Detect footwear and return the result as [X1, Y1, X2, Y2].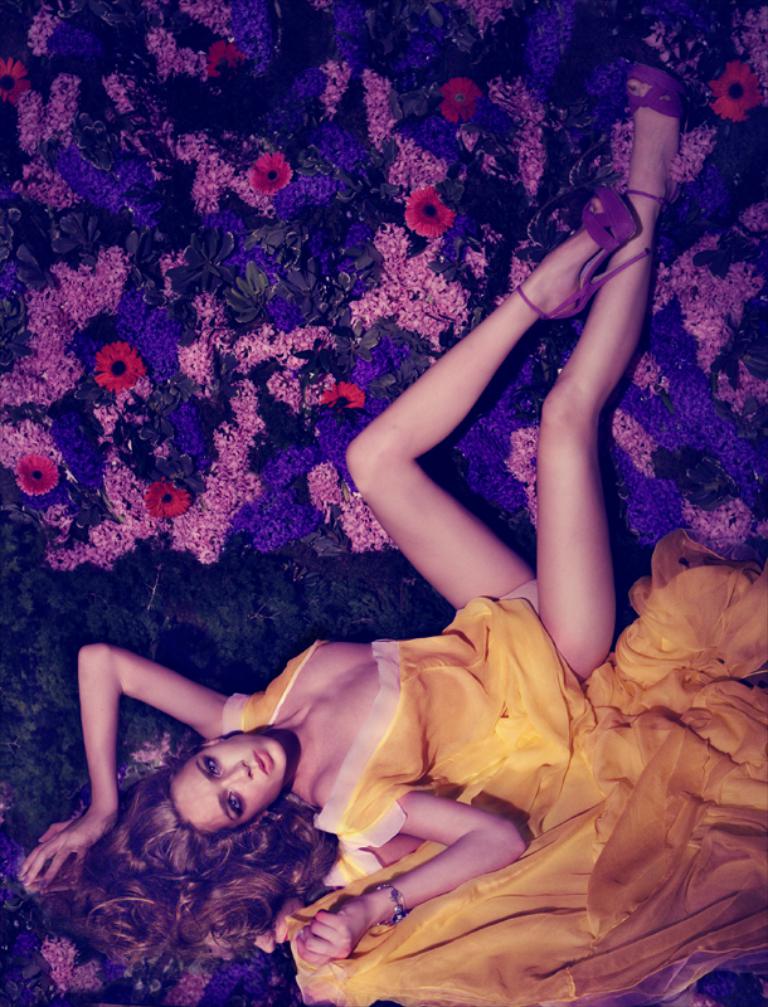
[612, 62, 691, 256].
